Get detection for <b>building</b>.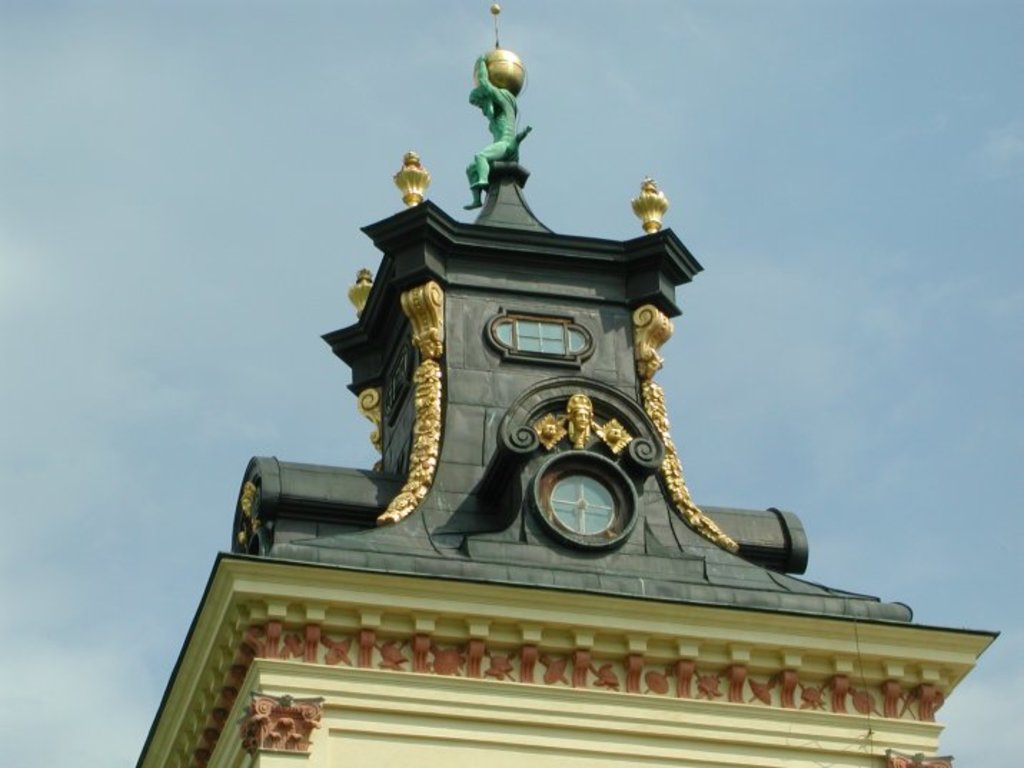
Detection: 132,0,998,764.
